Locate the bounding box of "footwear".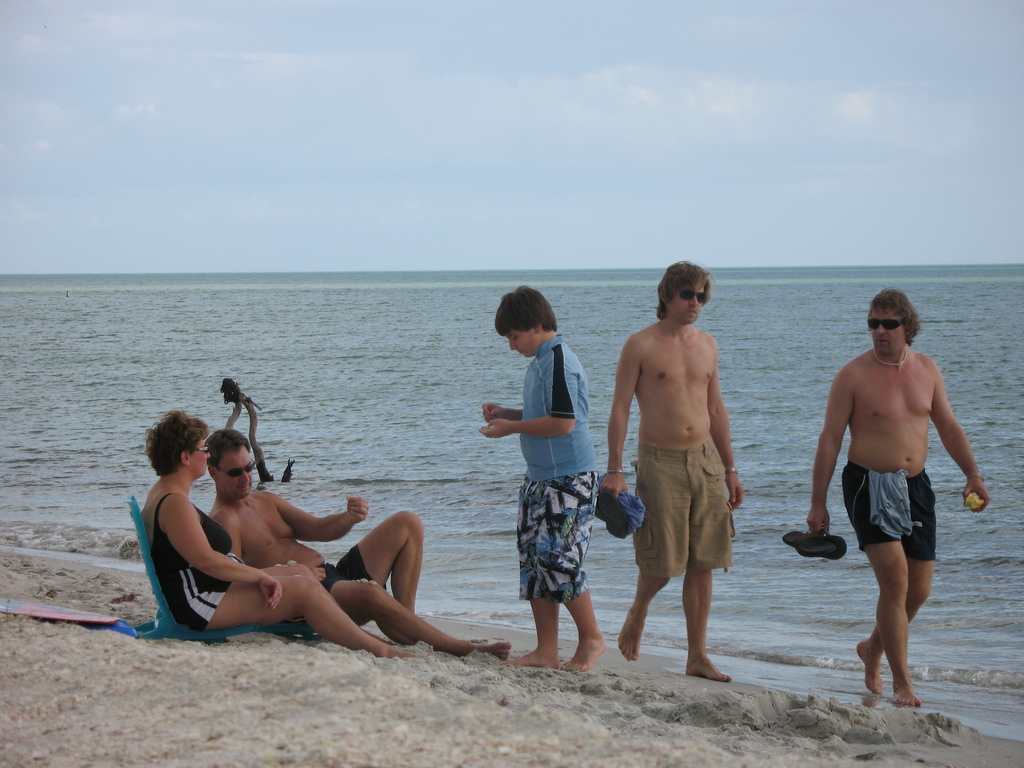
Bounding box: 593:493:628:537.
